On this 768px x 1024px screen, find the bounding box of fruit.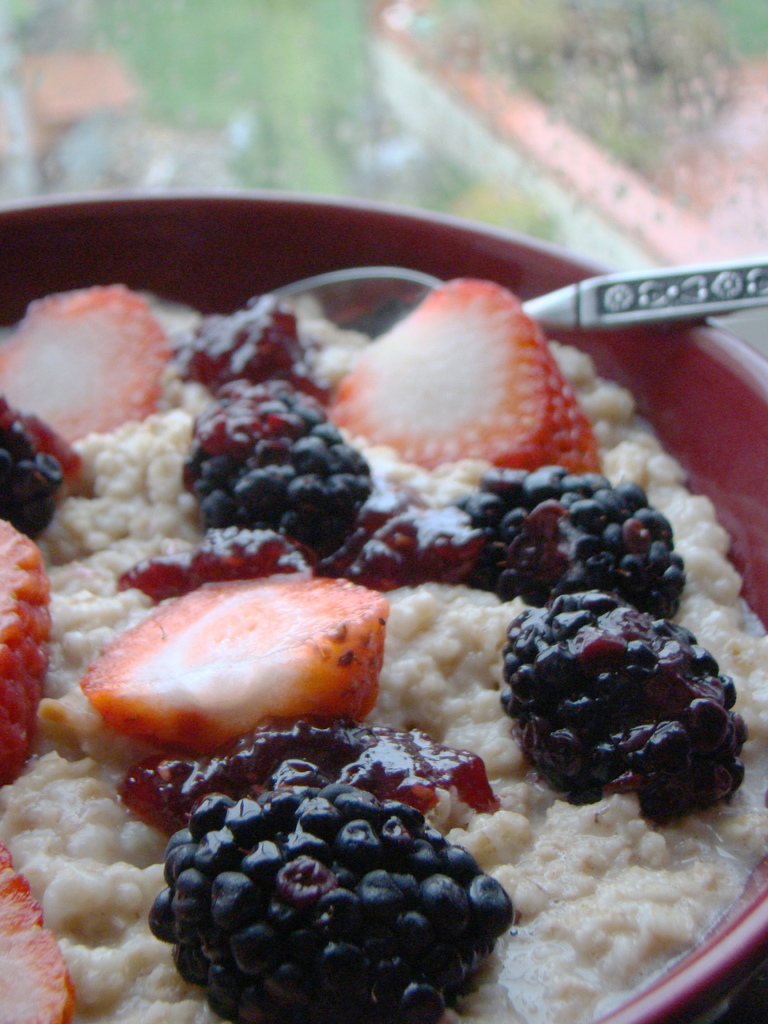
Bounding box: 0/396/64/529.
